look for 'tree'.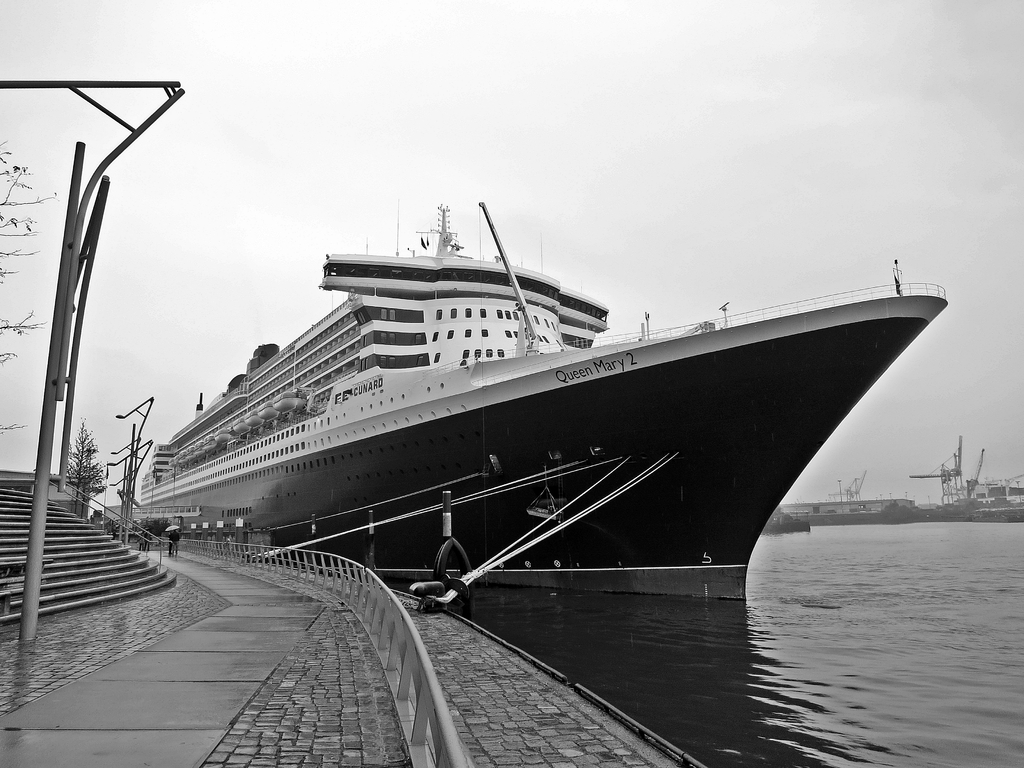
Found: bbox=(0, 135, 97, 438).
